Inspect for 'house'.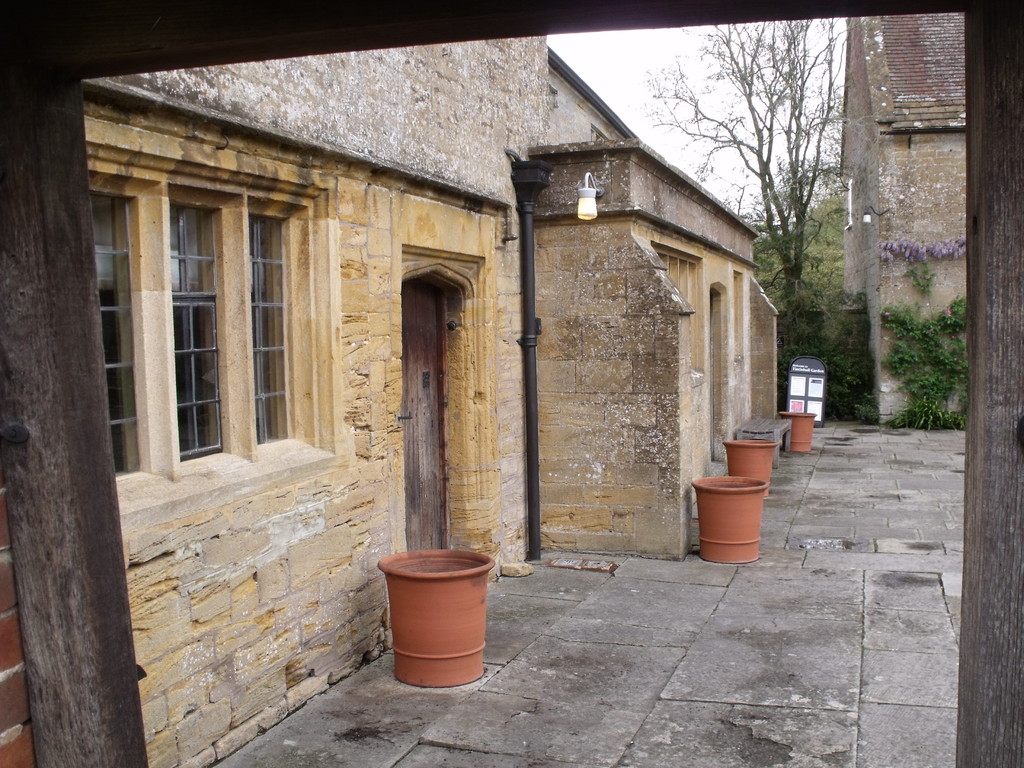
Inspection: bbox(81, 32, 548, 767).
